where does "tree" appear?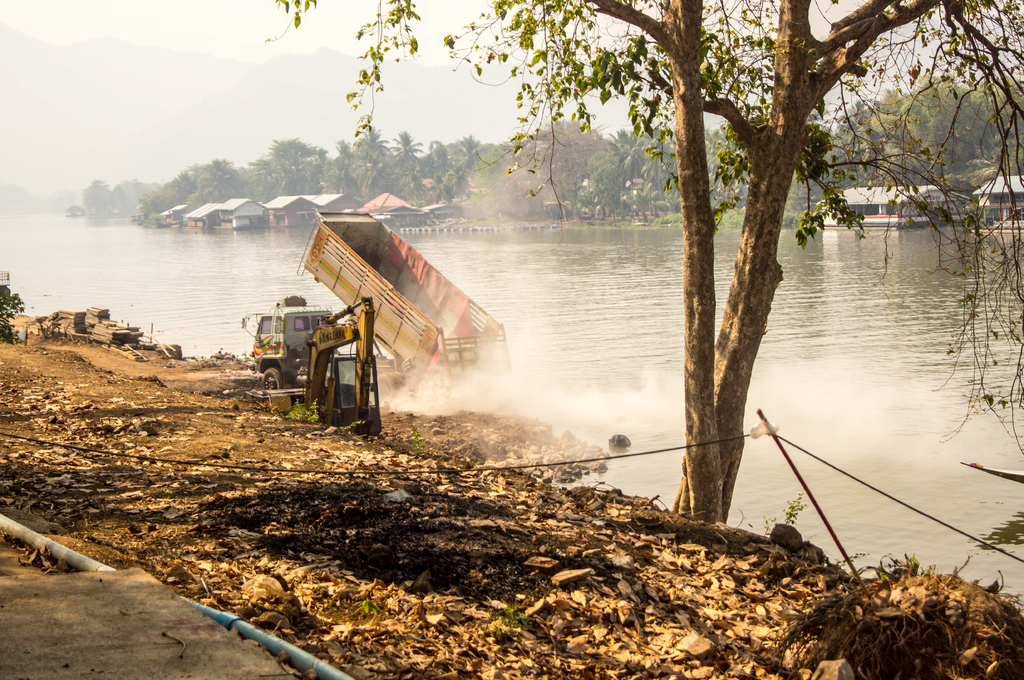
Appears at Rect(260, 0, 1023, 528).
